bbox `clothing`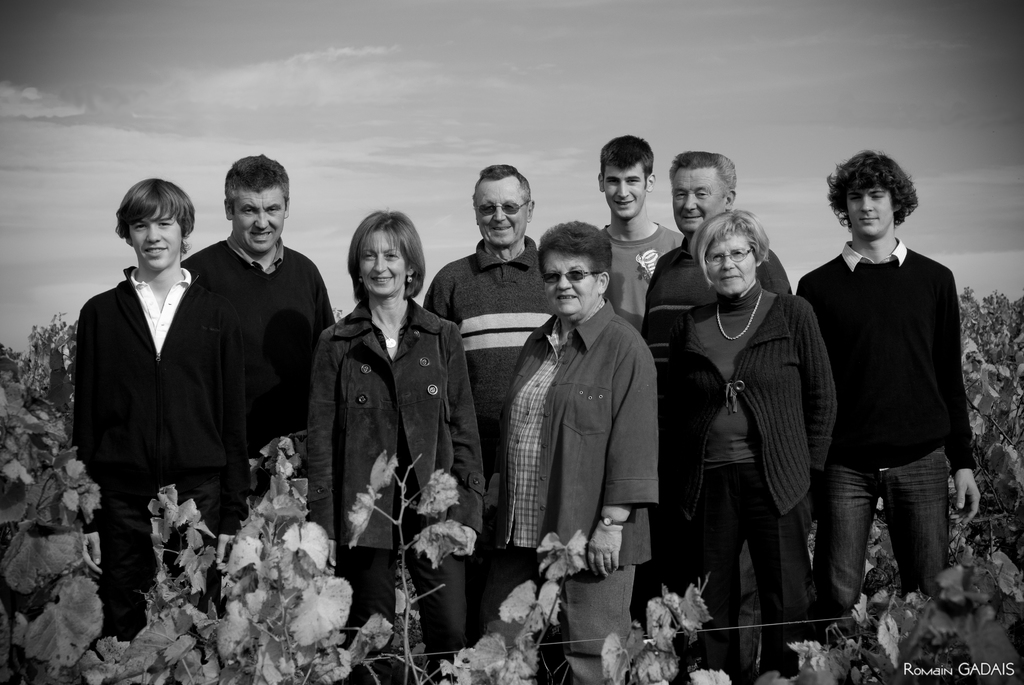
BBox(556, 564, 639, 684)
